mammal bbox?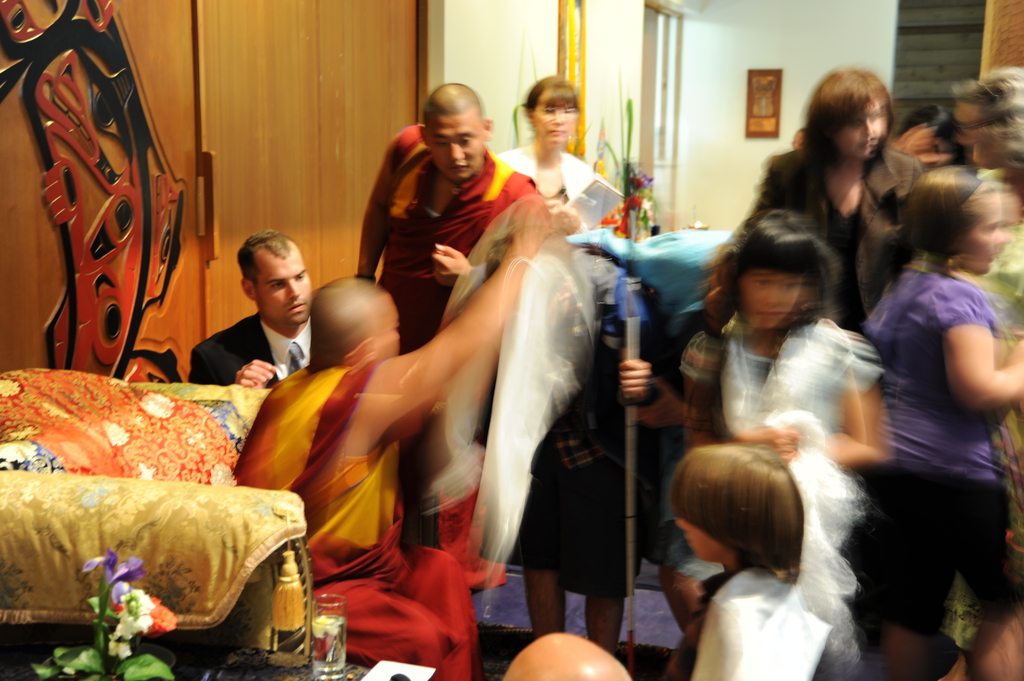
[963, 581, 1023, 680]
